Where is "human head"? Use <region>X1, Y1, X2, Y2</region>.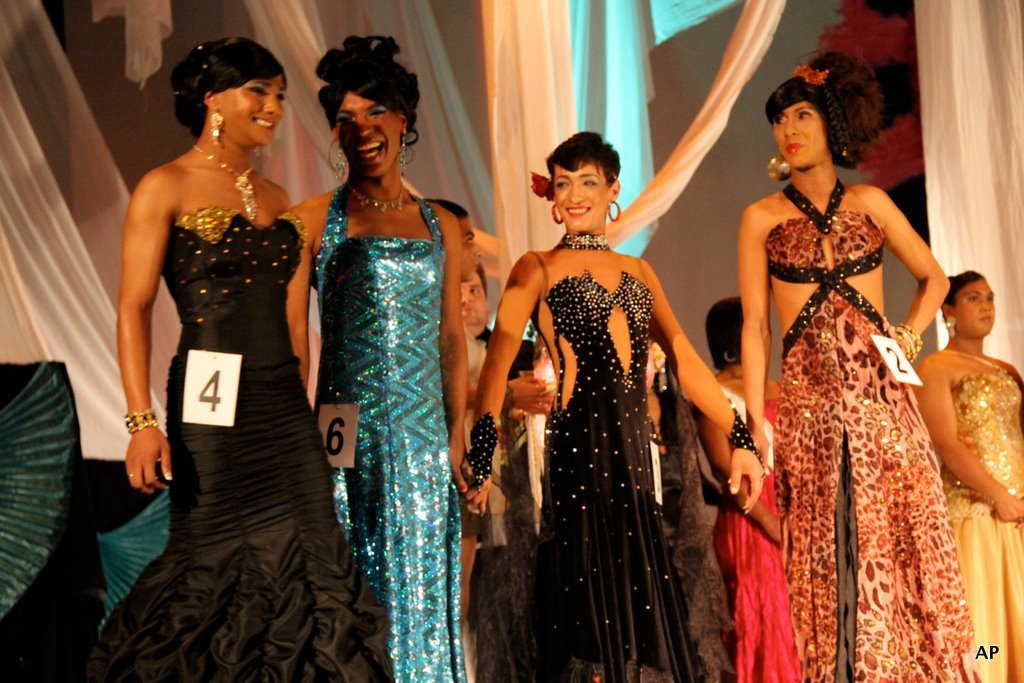
<region>550, 130, 624, 231</region>.
